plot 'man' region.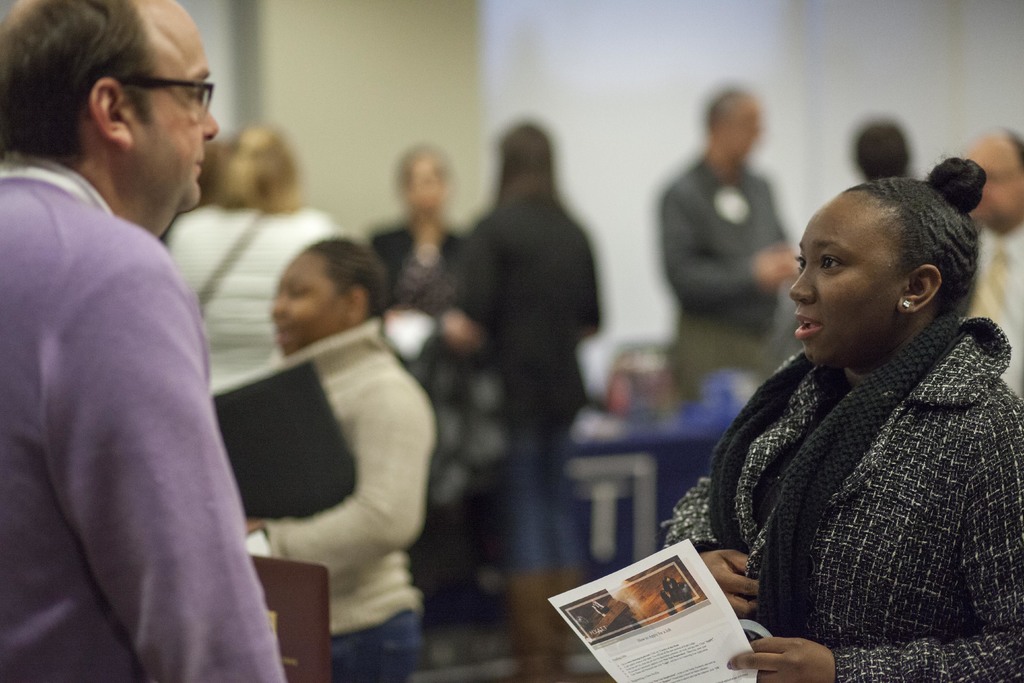
Plotted at <region>961, 122, 1023, 397</region>.
